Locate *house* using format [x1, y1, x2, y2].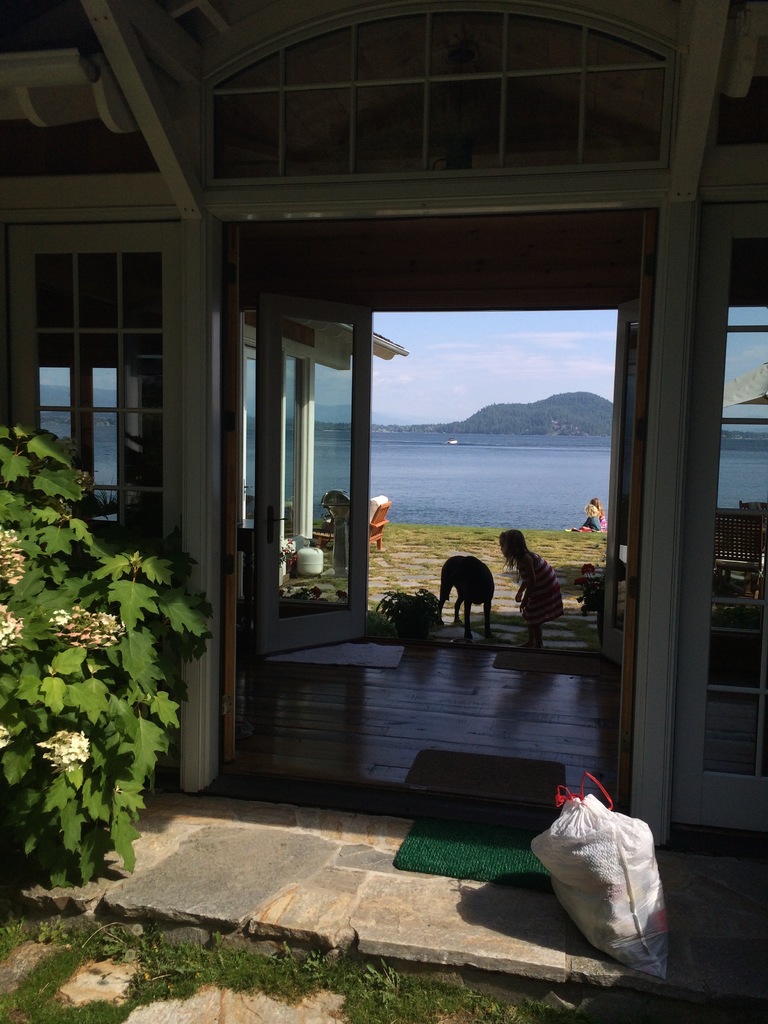
[0, 0, 767, 851].
